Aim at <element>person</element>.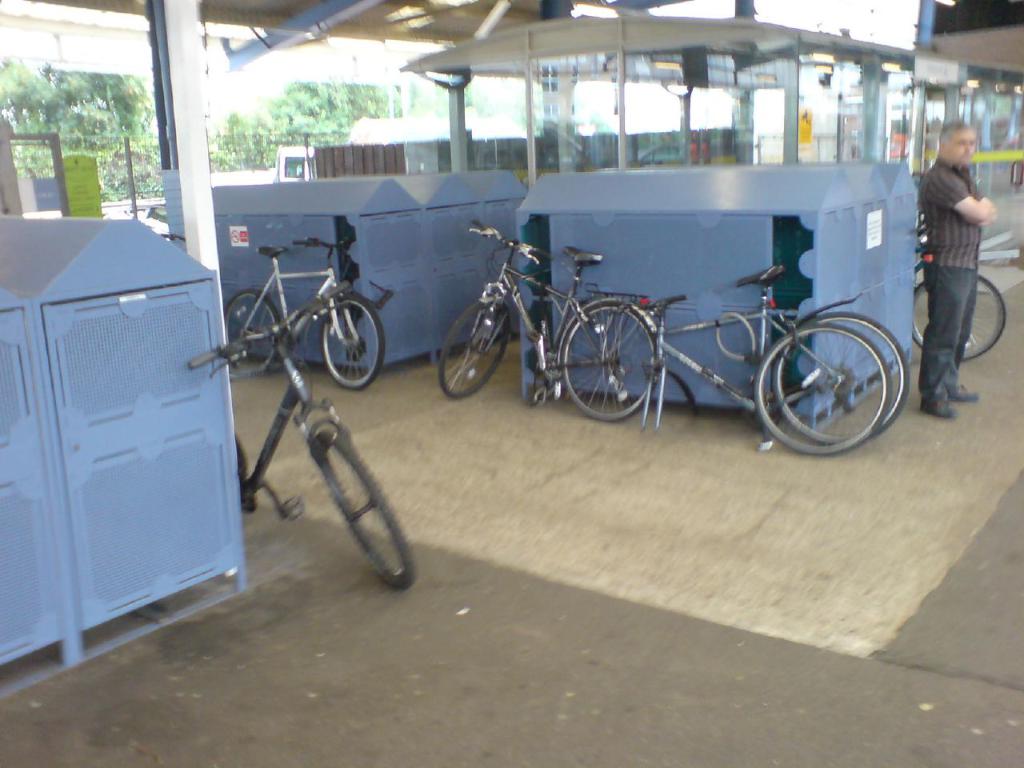
Aimed at crop(912, 119, 990, 423).
